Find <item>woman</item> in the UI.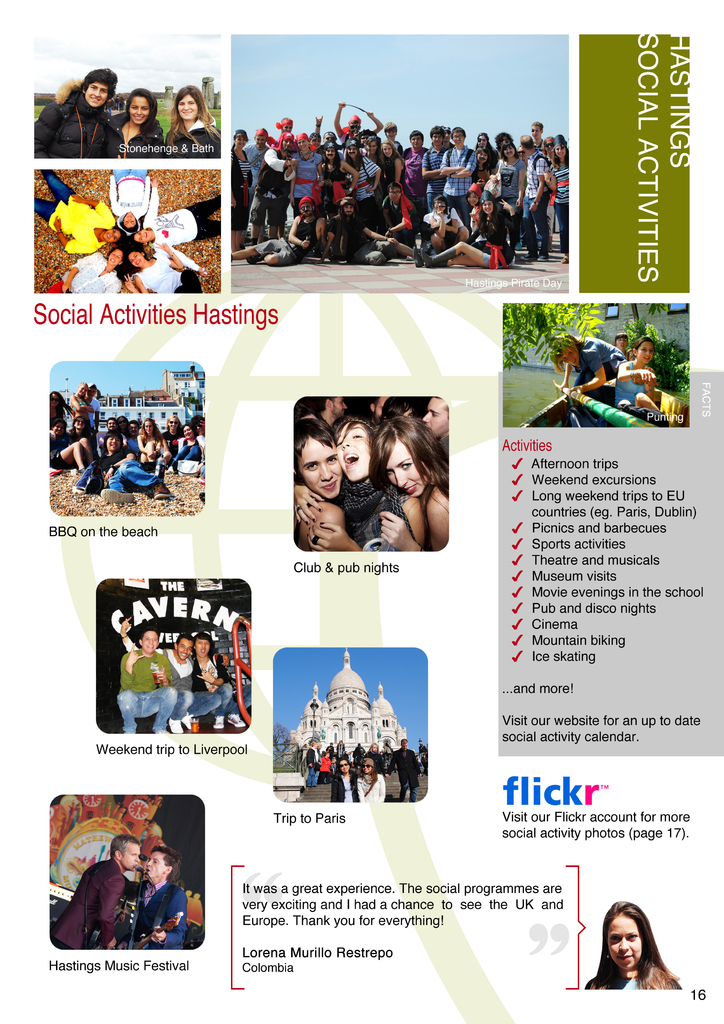
UI element at Rect(543, 137, 570, 261).
